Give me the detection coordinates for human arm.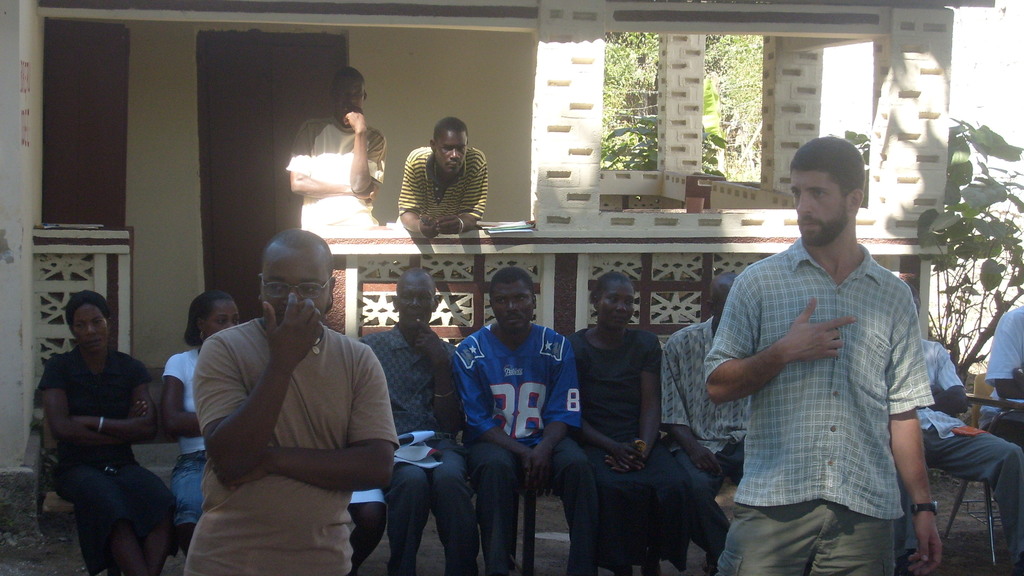
<region>698, 266, 860, 403</region>.
